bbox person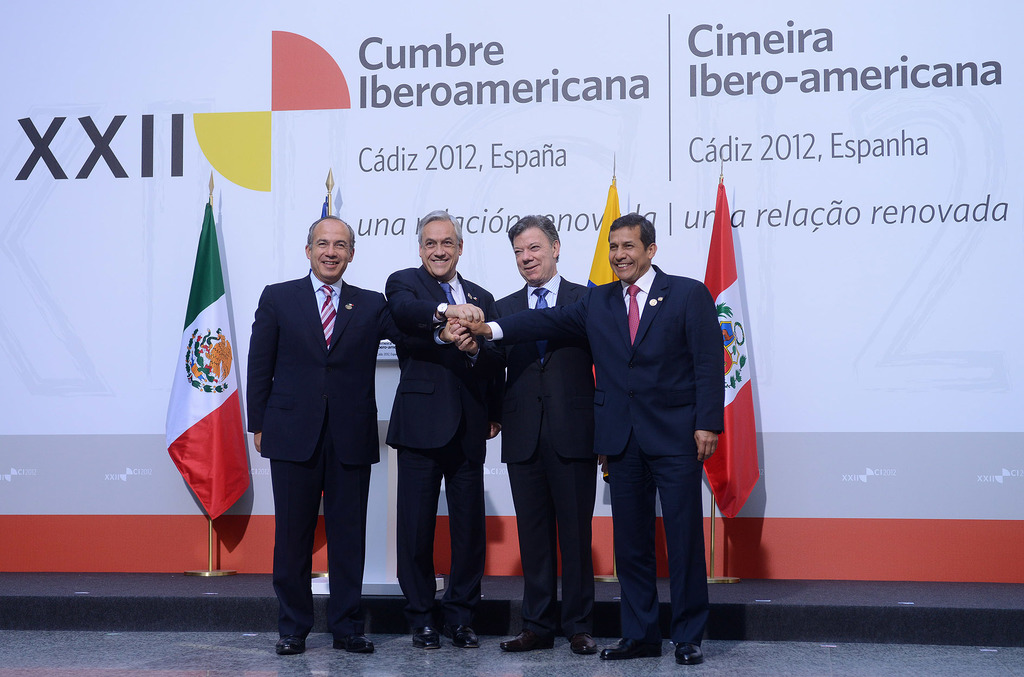
(x1=587, y1=186, x2=723, y2=669)
